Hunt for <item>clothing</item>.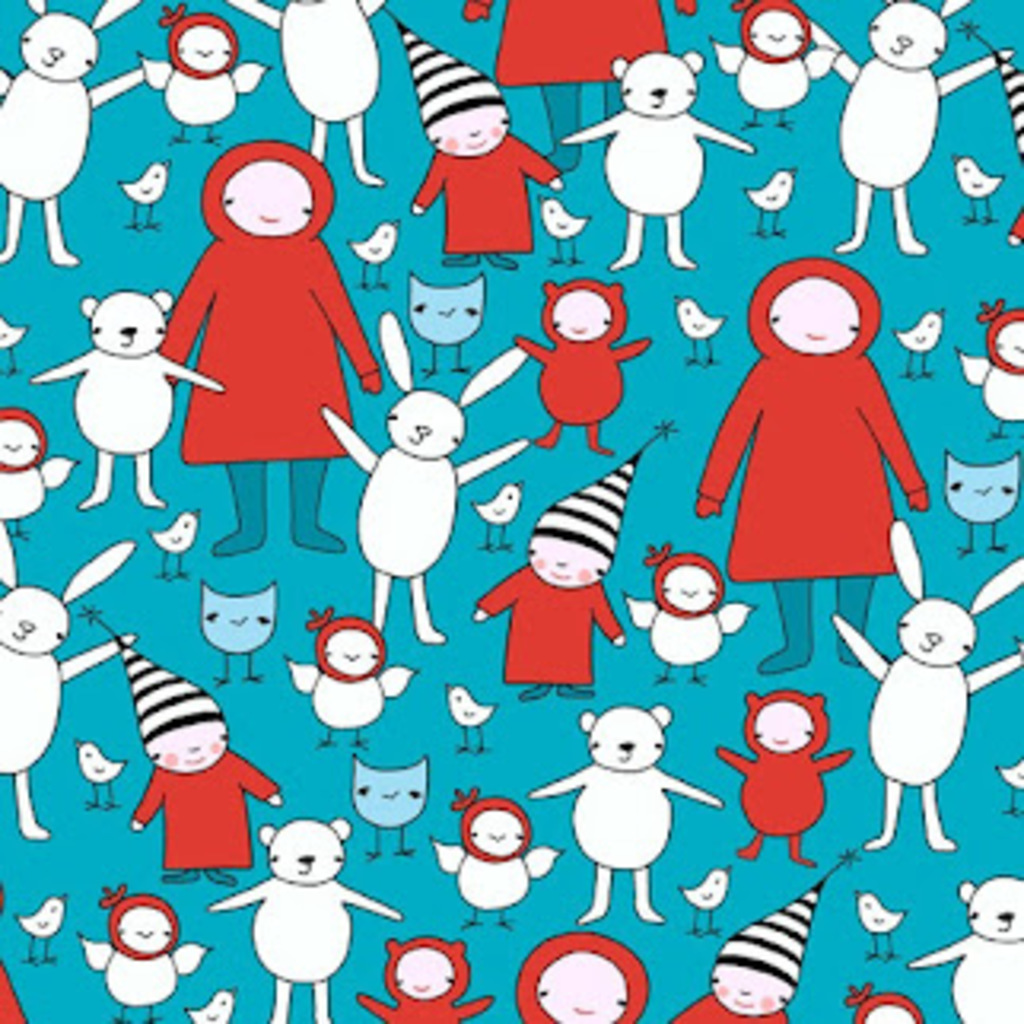
Hunted down at [x1=464, y1=0, x2=700, y2=89].
